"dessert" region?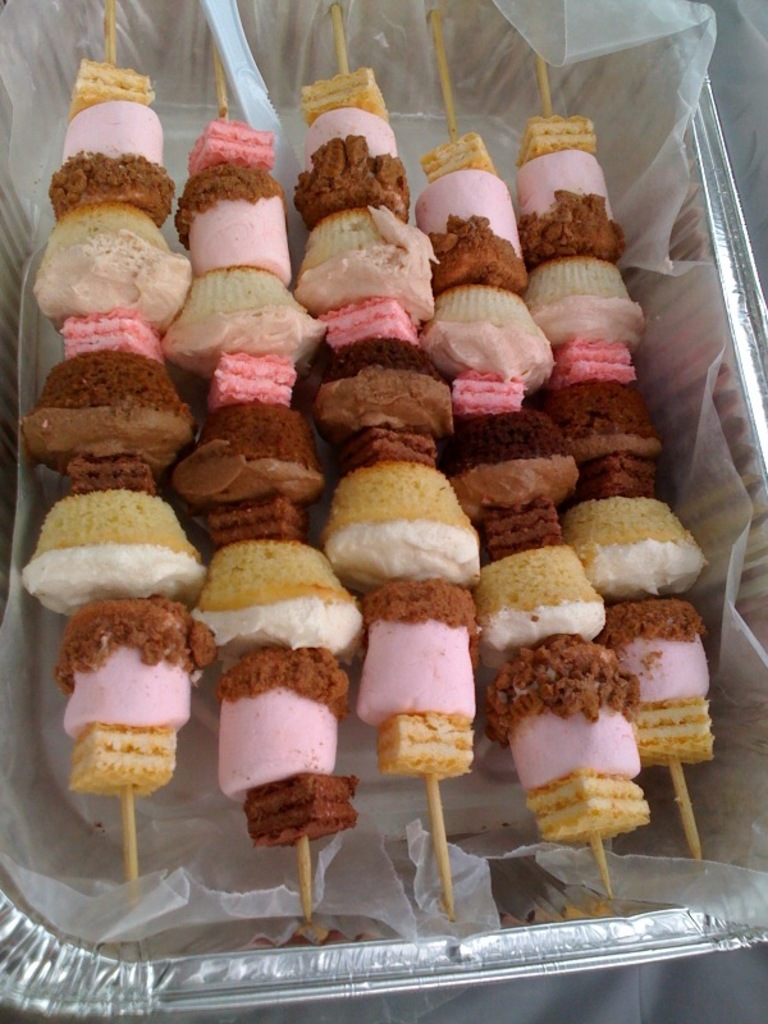
bbox(594, 444, 637, 498)
